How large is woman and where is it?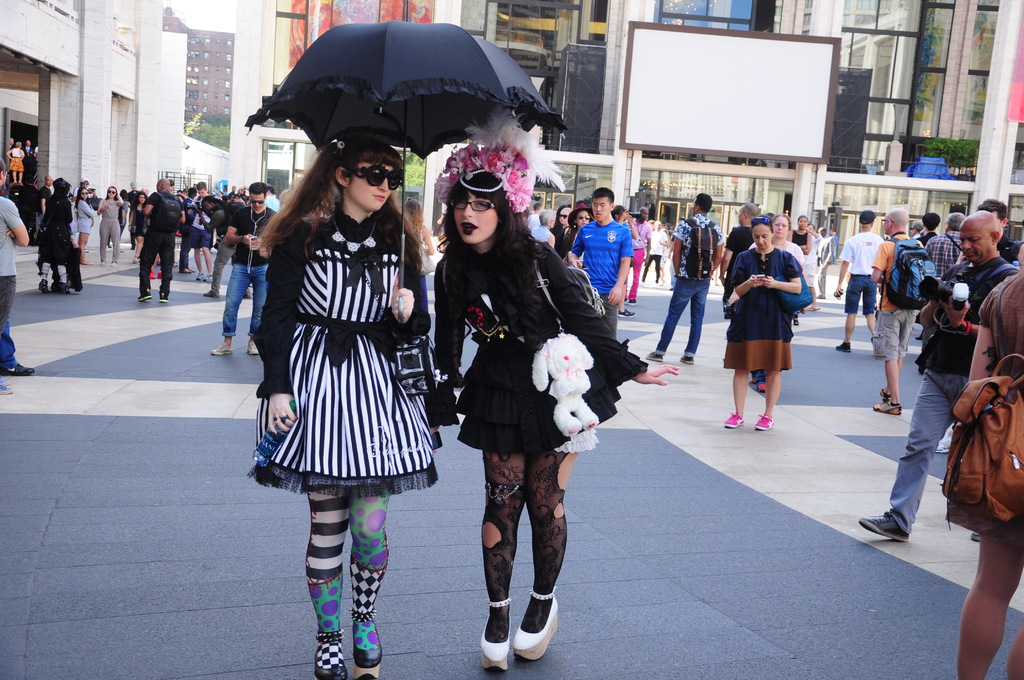
Bounding box: detection(746, 213, 803, 384).
